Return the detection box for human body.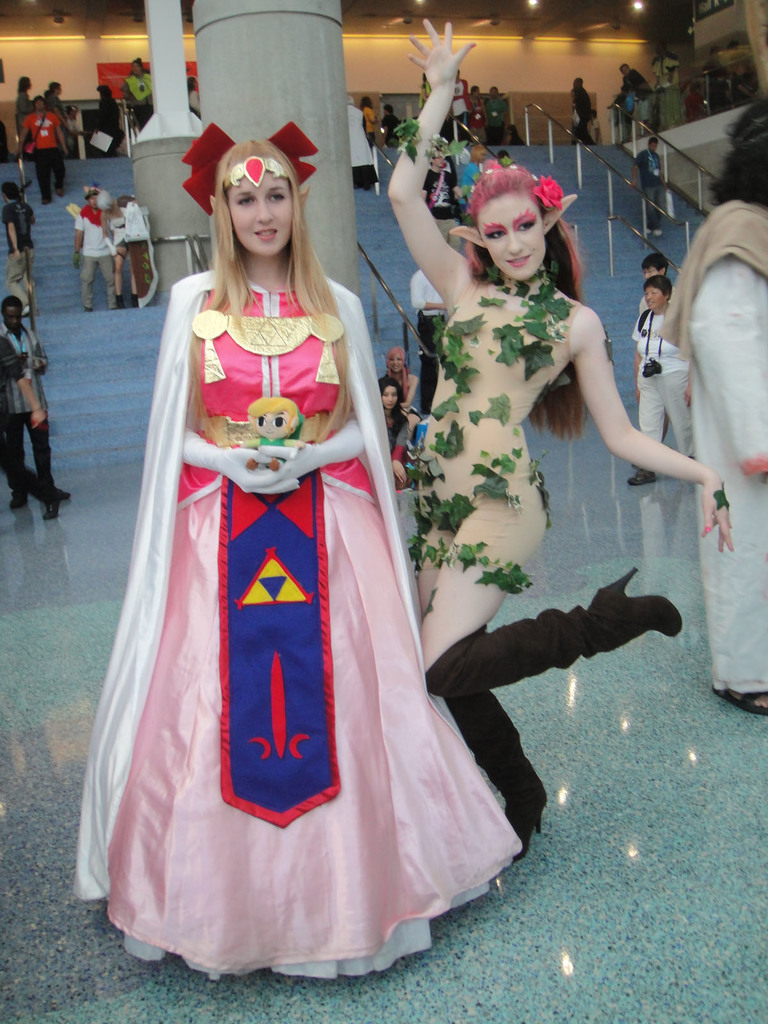
(70,191,114,308).
